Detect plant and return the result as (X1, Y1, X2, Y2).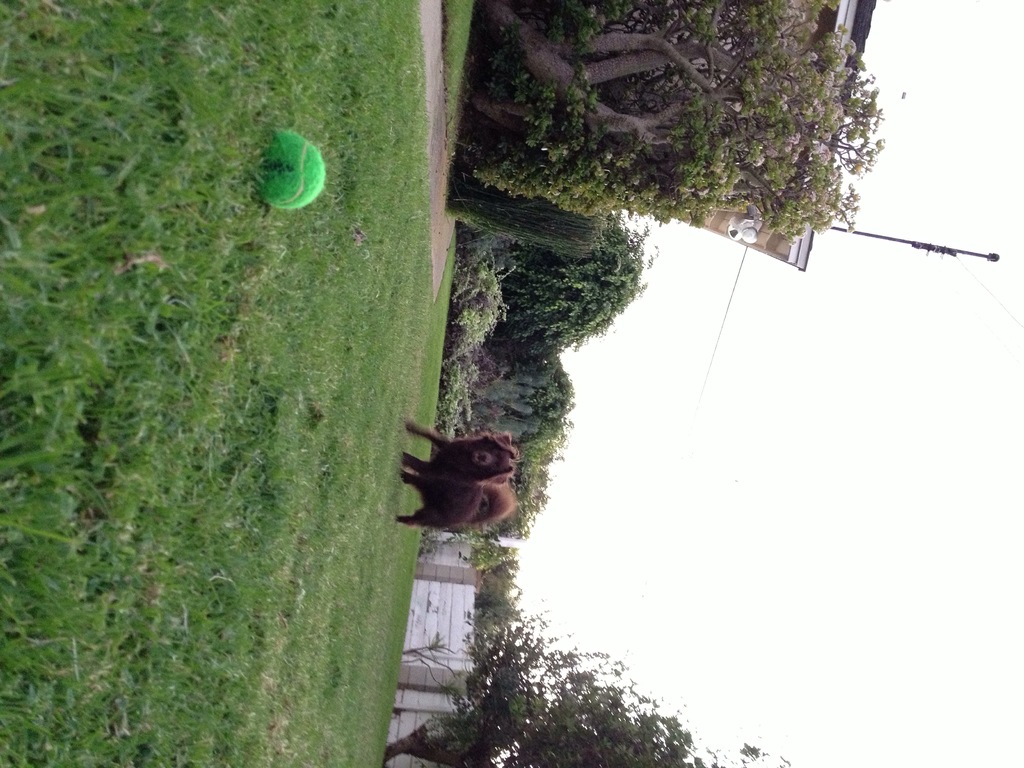
(451, 196, 612, 268).
